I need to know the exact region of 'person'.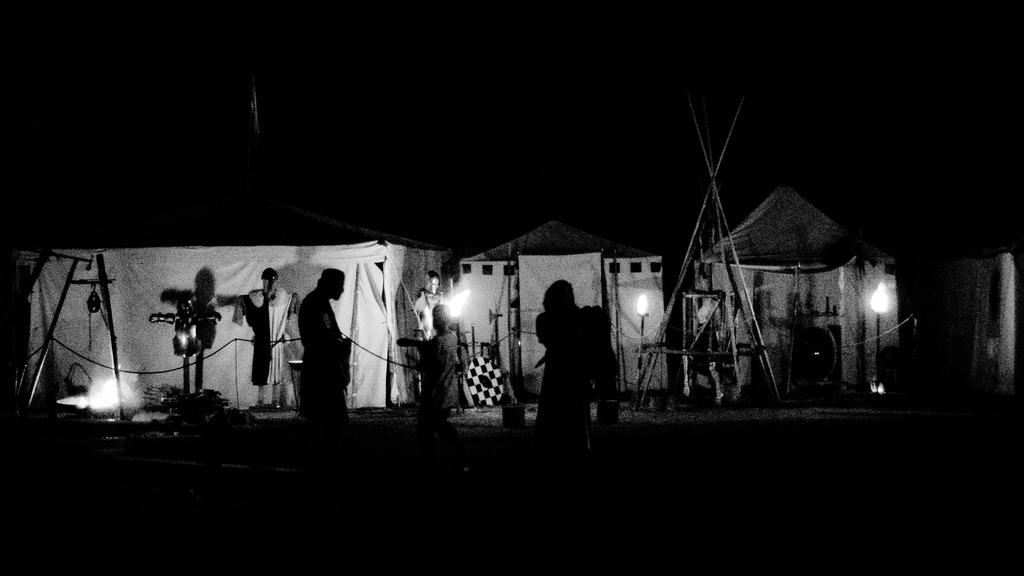
Region: (x1=530, y1=276, x2=594, y2=447).
